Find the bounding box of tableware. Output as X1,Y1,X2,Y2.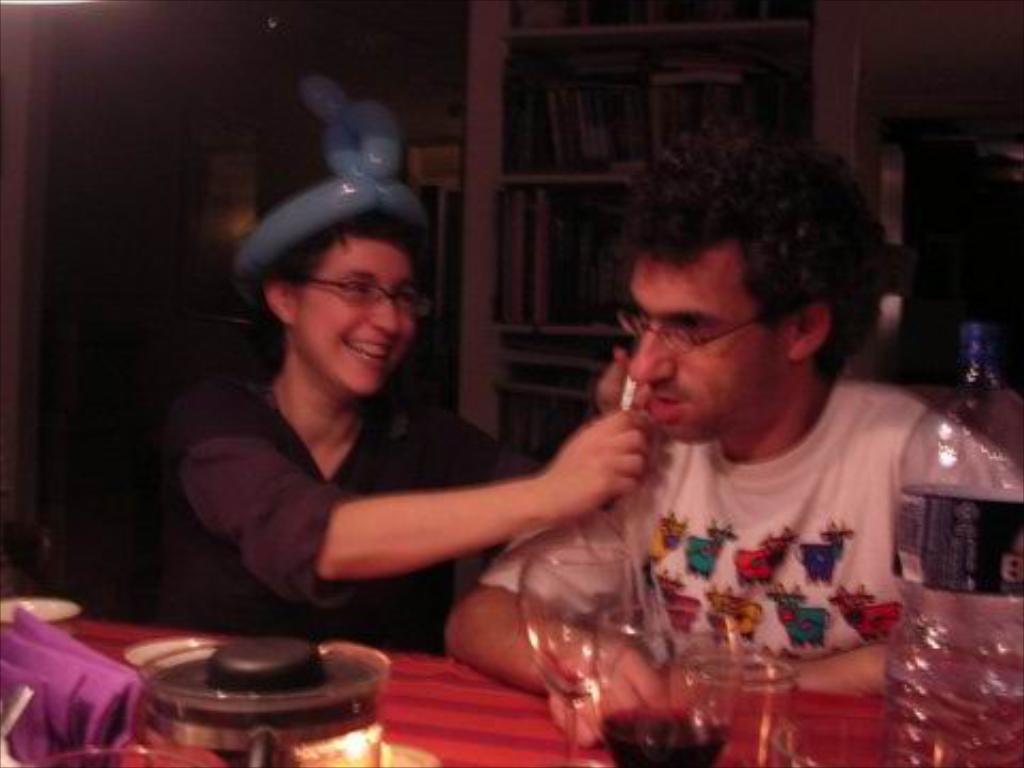
678,642,794,766.
